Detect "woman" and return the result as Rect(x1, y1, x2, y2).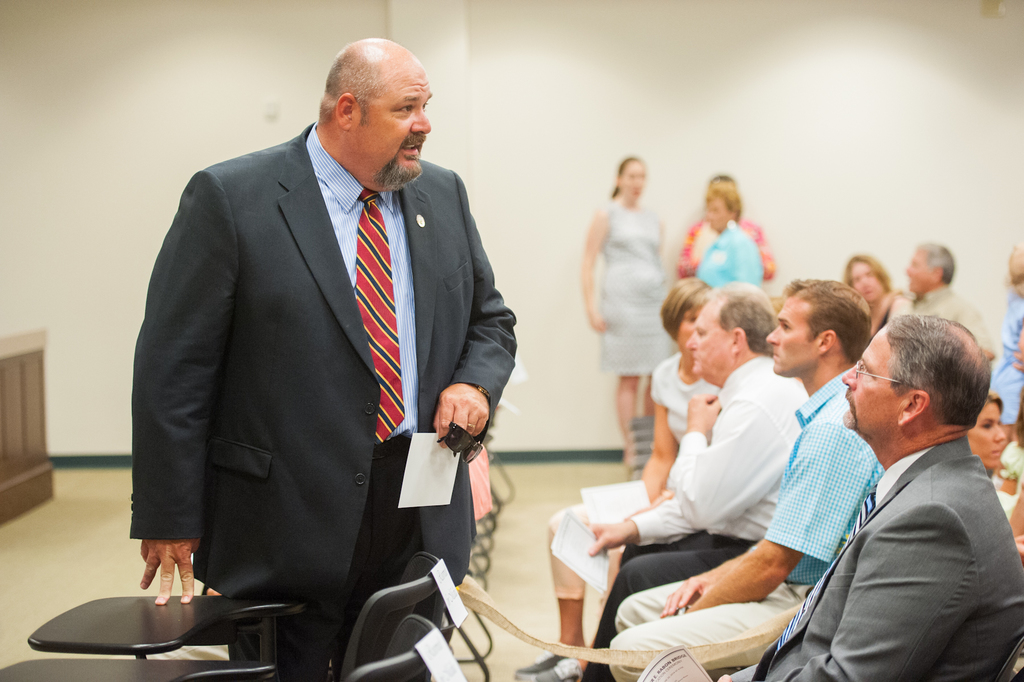
Rect(580, 149, 670, 466).
